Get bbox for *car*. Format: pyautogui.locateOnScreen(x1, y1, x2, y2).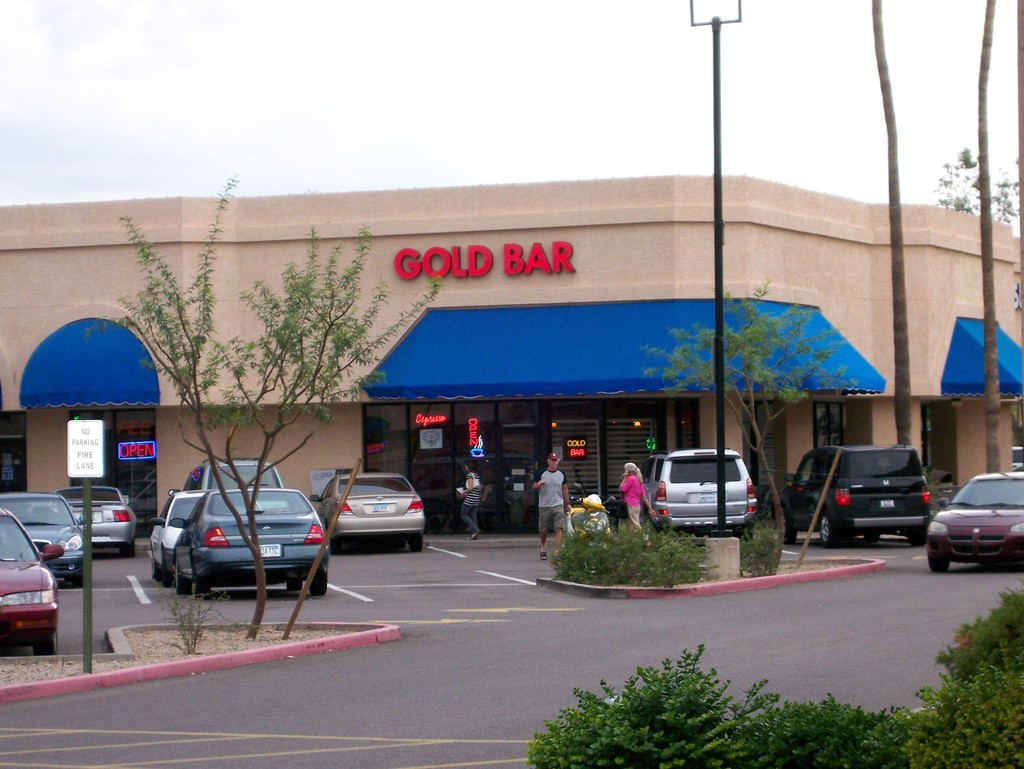
pyautogui.locateOnScreen(172, 488, 327, 596).
